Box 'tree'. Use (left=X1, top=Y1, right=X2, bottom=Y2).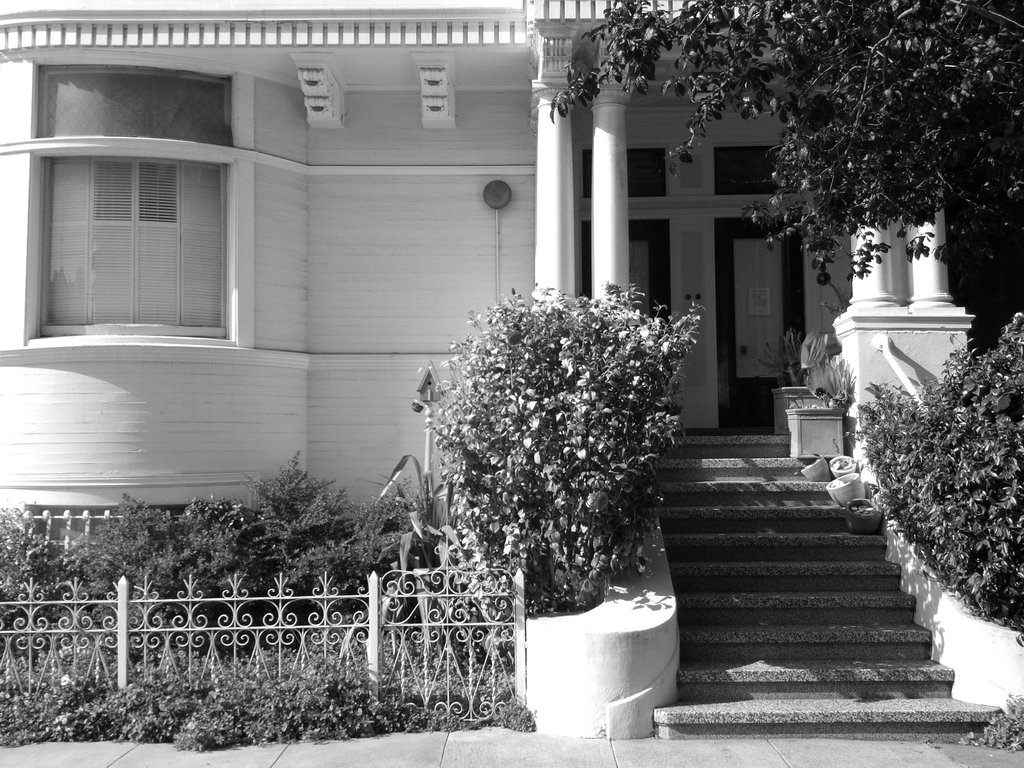
(left=541, top=0, right=1023, bottom=352).
